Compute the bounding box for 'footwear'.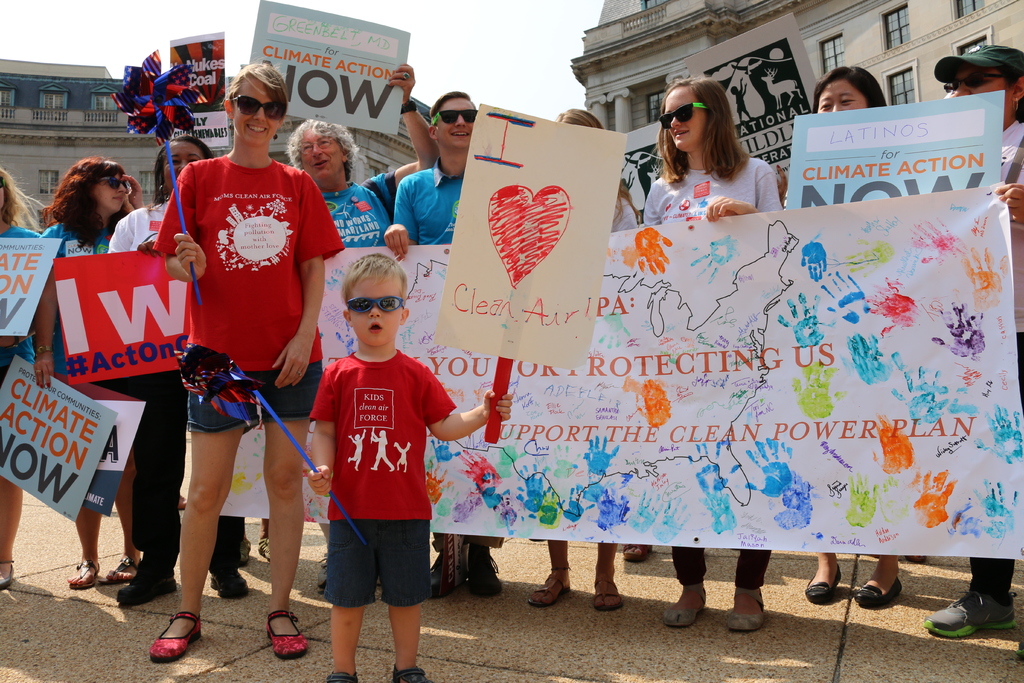
(321,548,328,597).
